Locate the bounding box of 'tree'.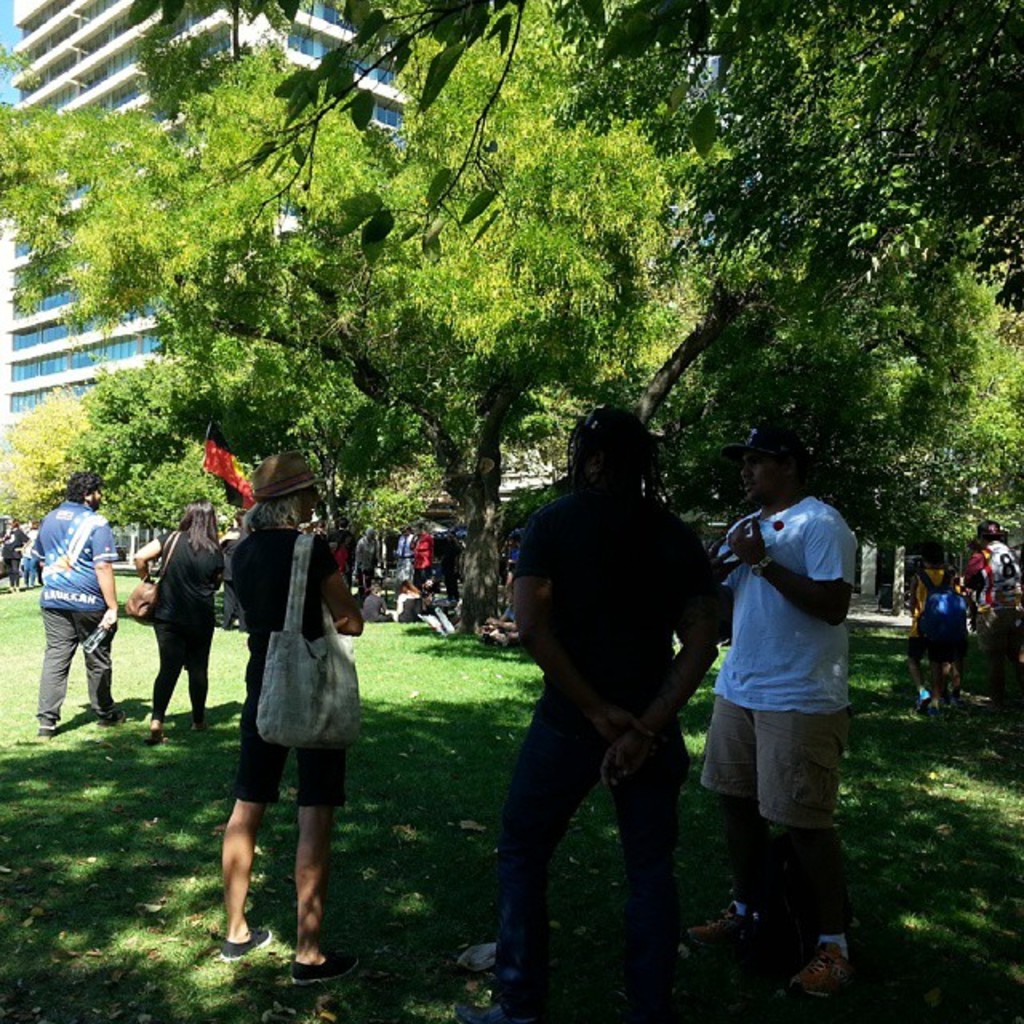
Bounding box: crop(0, 0, 730, 632).
